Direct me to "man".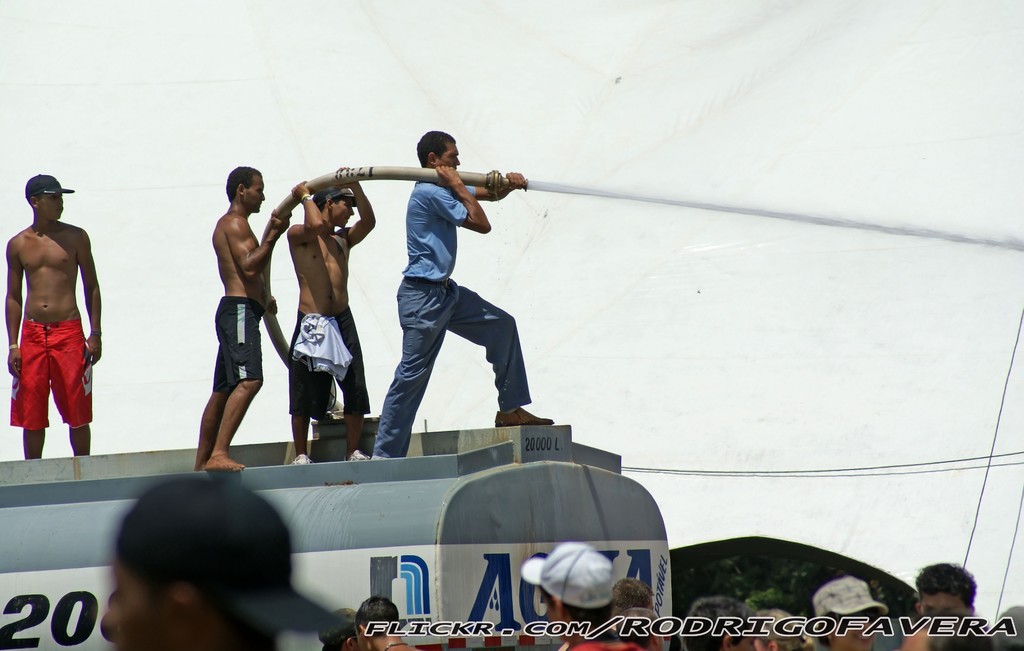
Direction: 682, 593, 765, 650.
